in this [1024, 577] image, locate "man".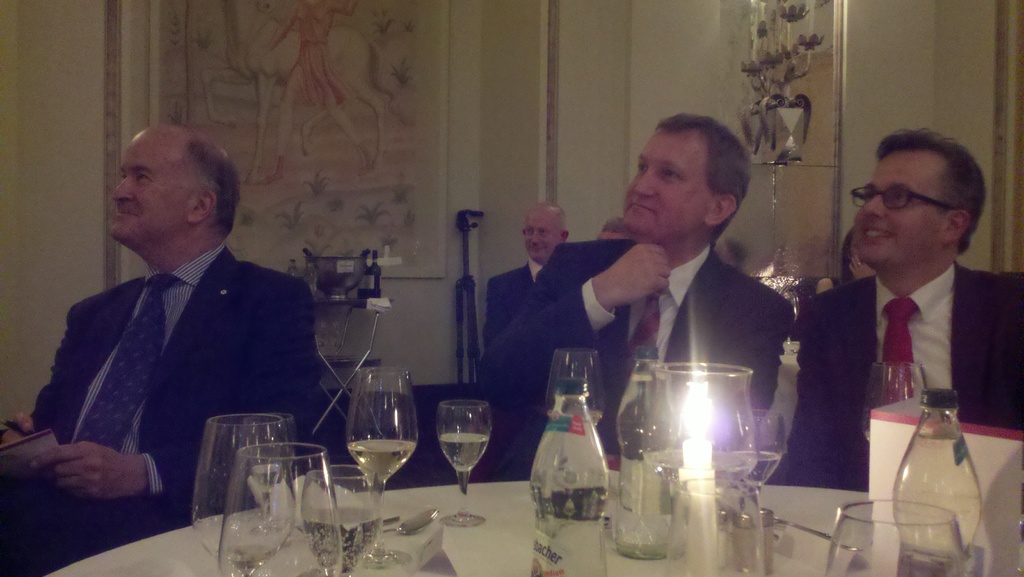
Bounding box: [0, 115, 320, 576].
